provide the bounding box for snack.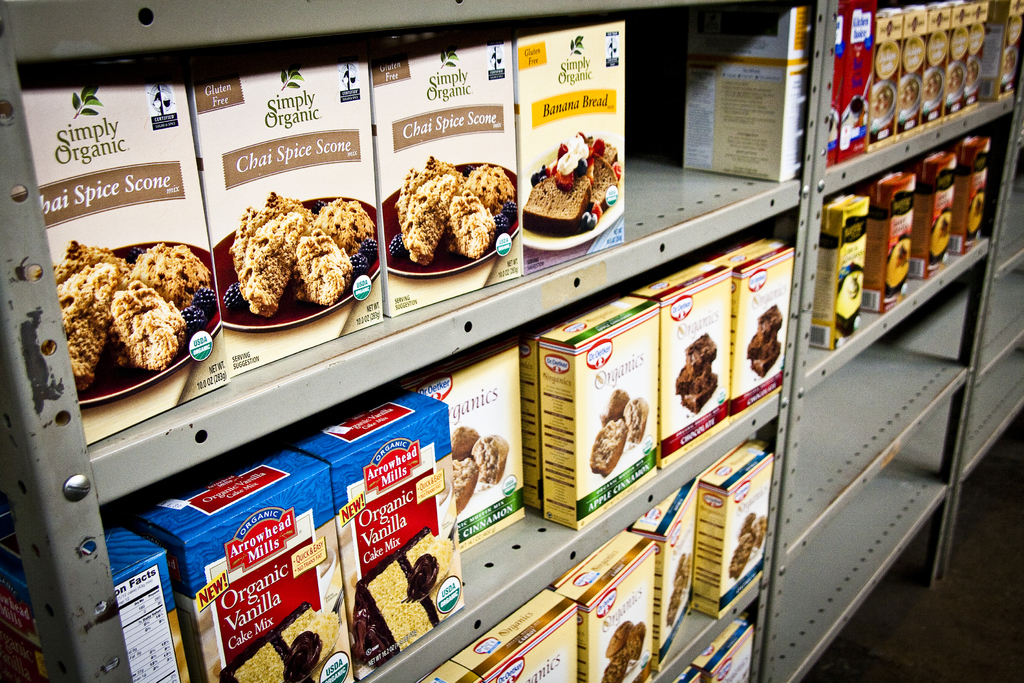
crop(396, 157, 526, 288).
